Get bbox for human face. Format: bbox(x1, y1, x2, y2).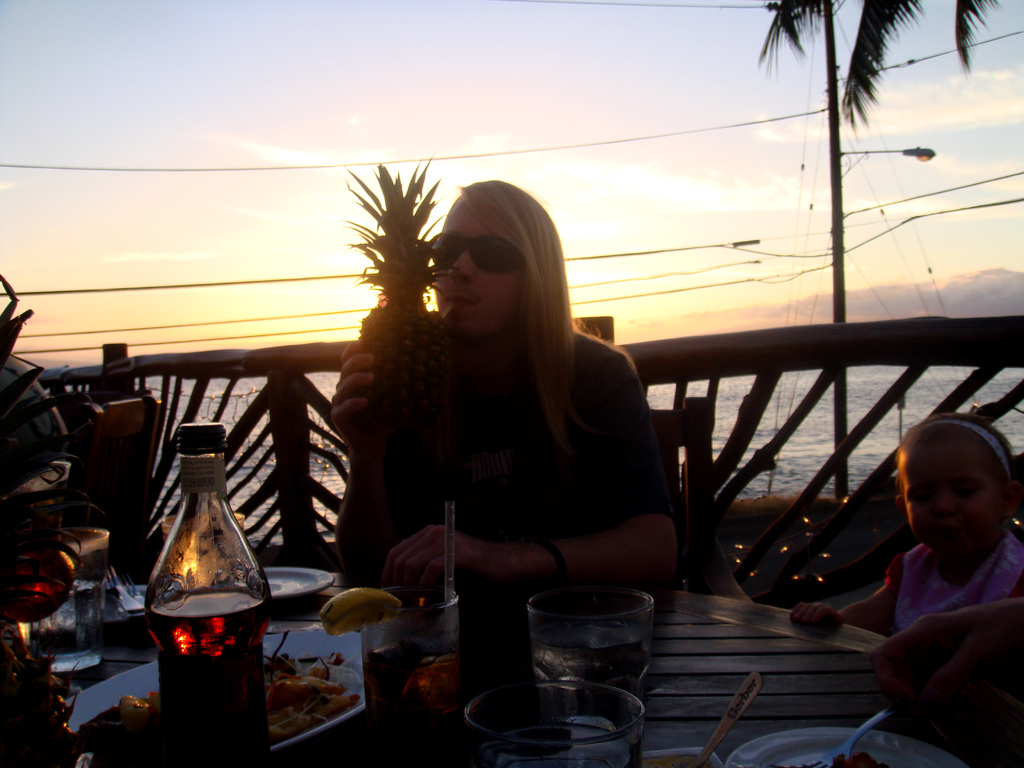
bbox(436, 203, 523, 340).
